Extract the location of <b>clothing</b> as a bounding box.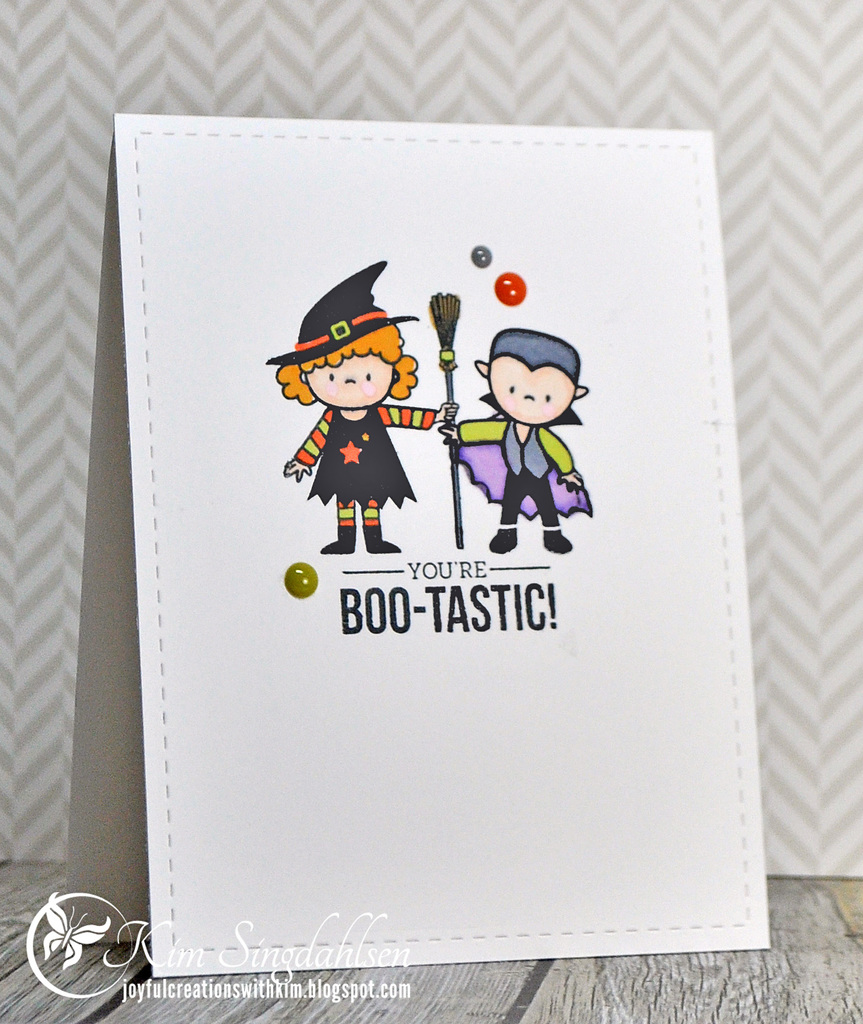
x1=466, y1=417, x2=580, y2=532.
